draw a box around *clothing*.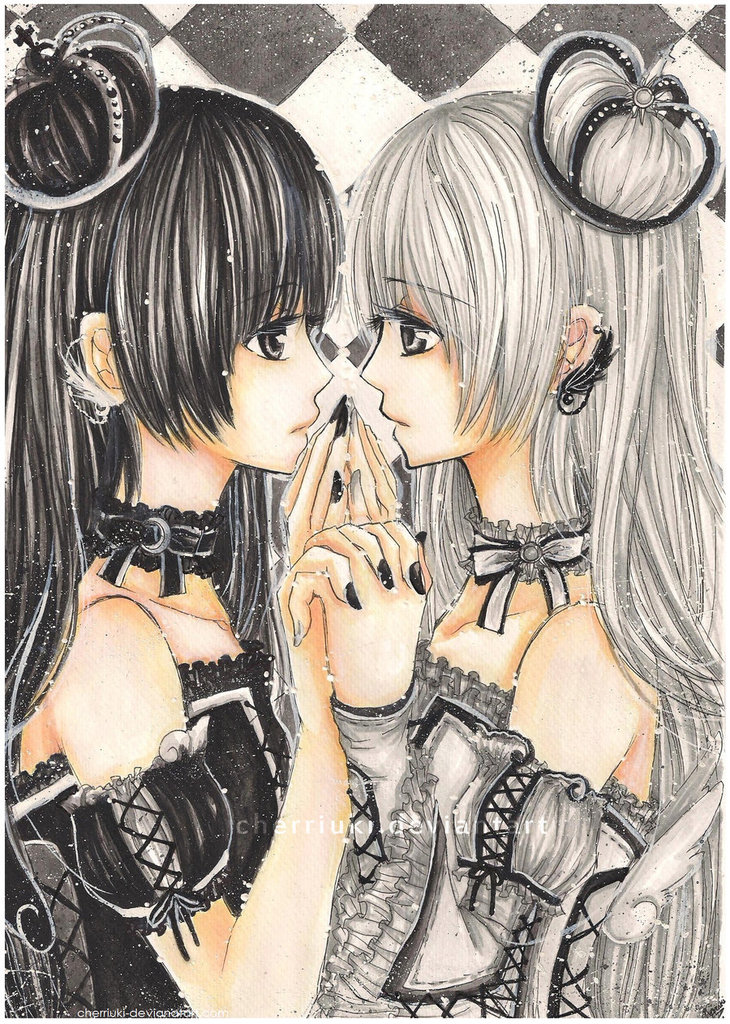
crop(311, 636, 664, 1023).
